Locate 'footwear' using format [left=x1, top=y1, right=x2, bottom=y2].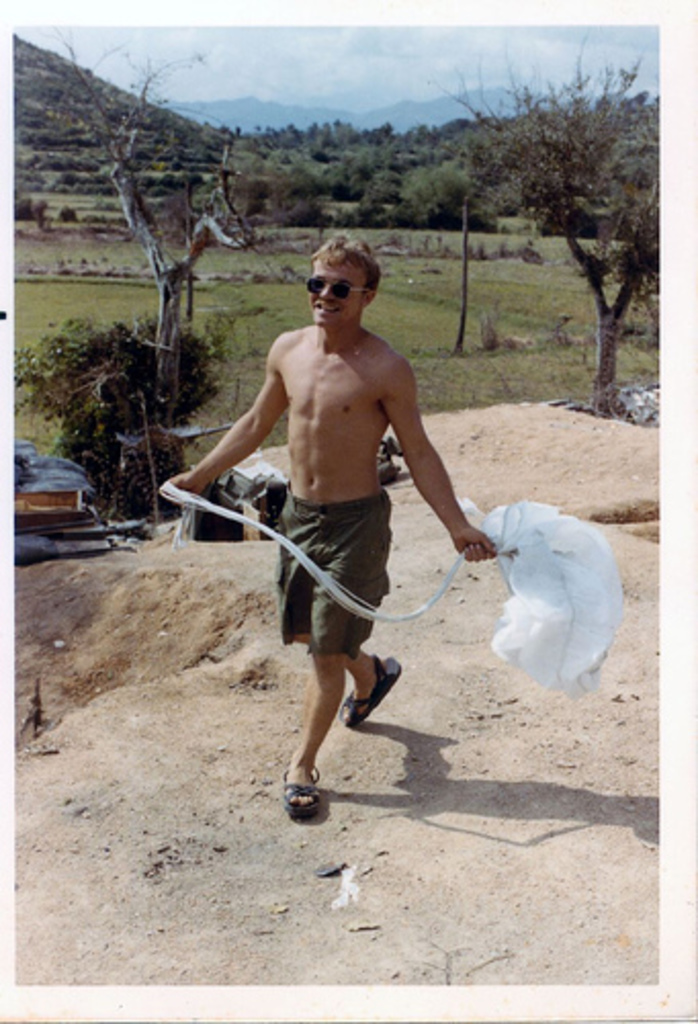
[left=276, top=752, right=346, bottom=815].
